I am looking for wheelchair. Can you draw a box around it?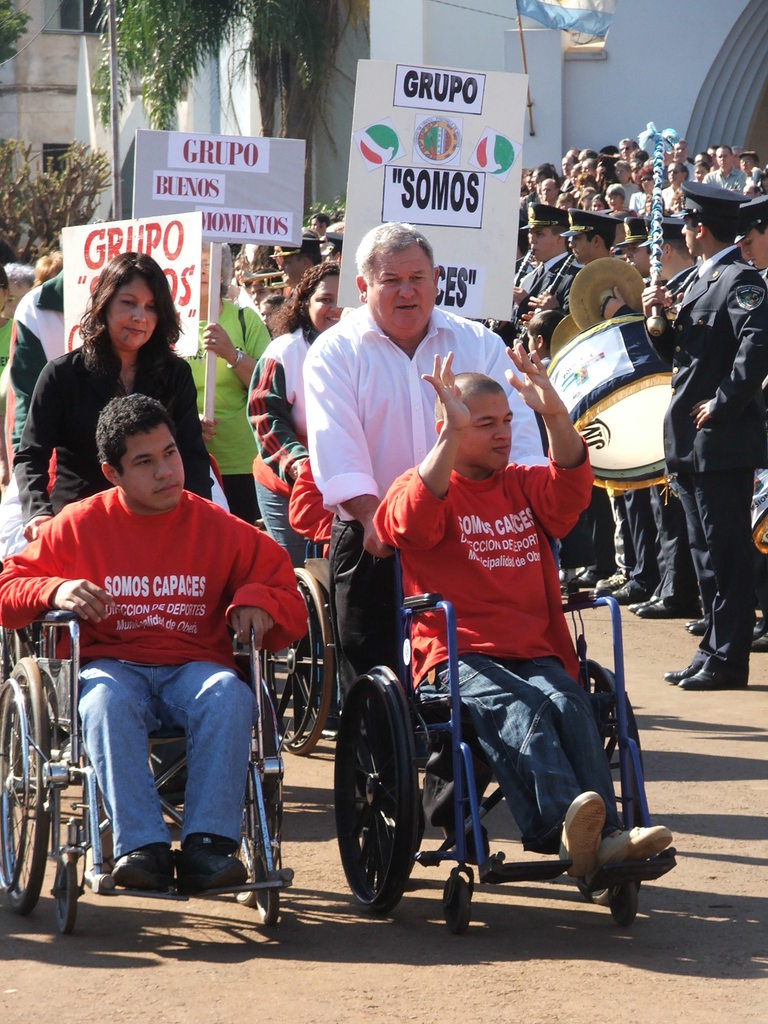
Sure, the bounding box is 266, 474, 353, 750.
